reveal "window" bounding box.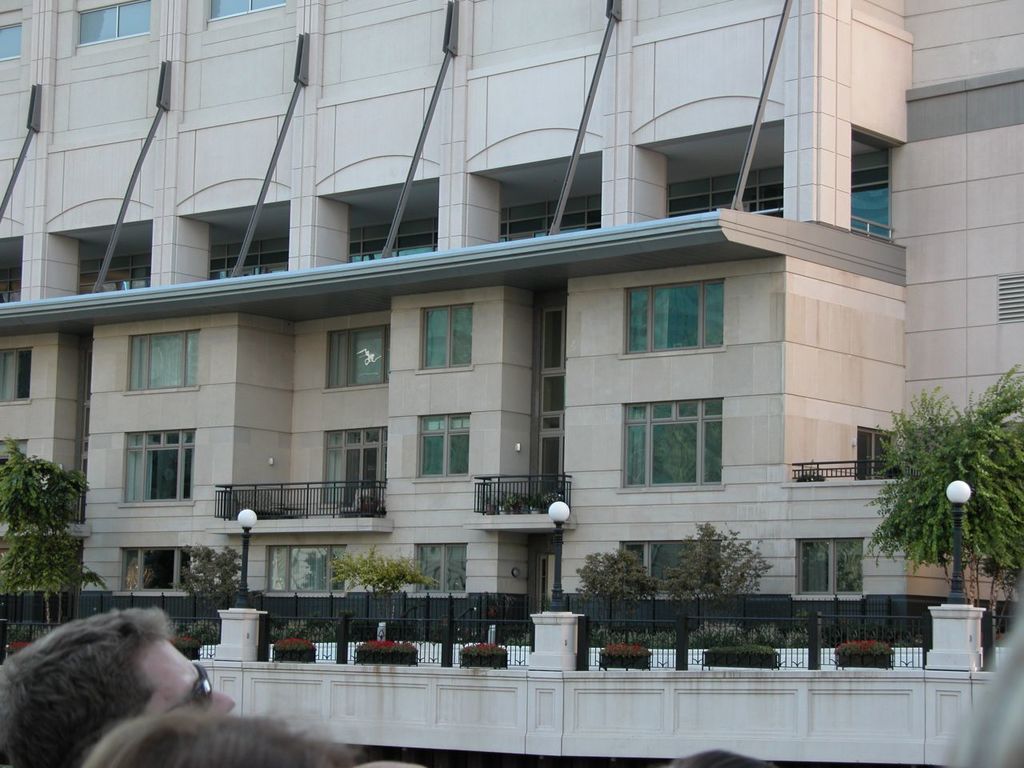
Revealed: BBox(786, 534, 866, 604).
